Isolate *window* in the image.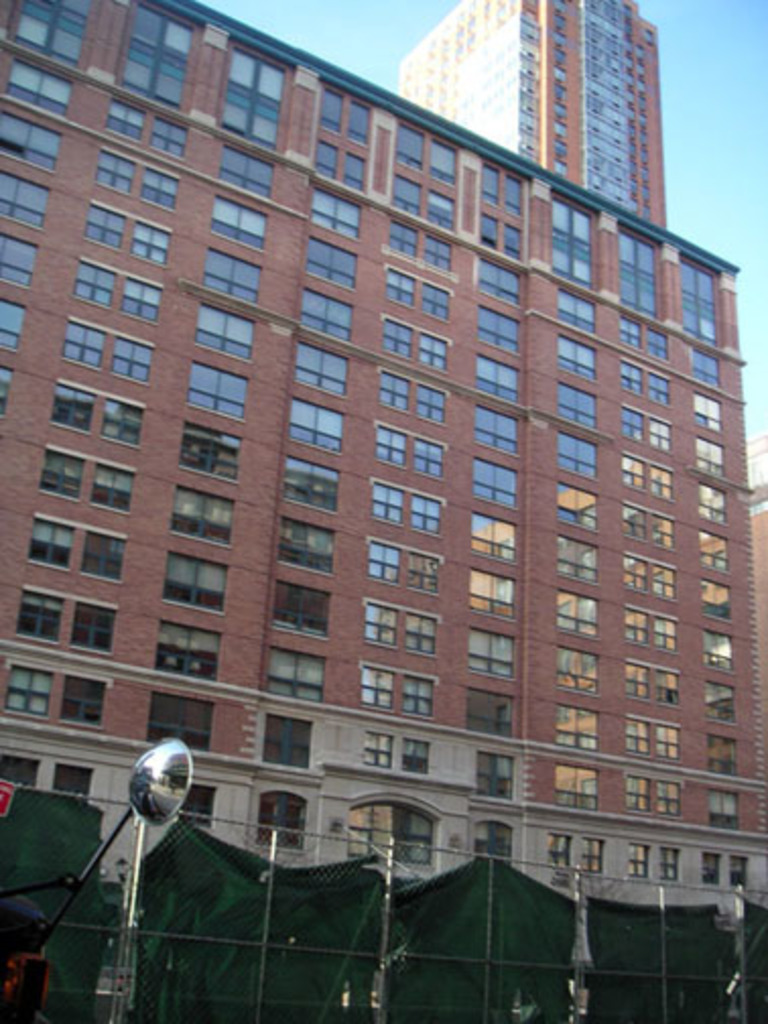
Isolated region: {"x1": 402, "y1": 740, "x2": 429, "y2": 770}.
